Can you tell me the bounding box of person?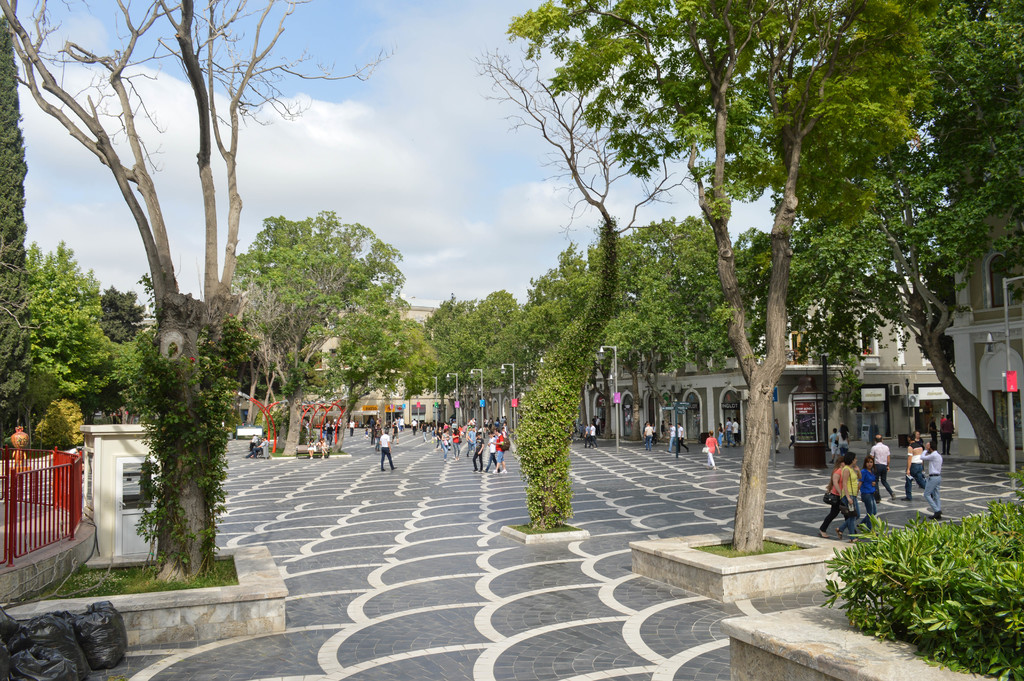
[700,425,717,473].
